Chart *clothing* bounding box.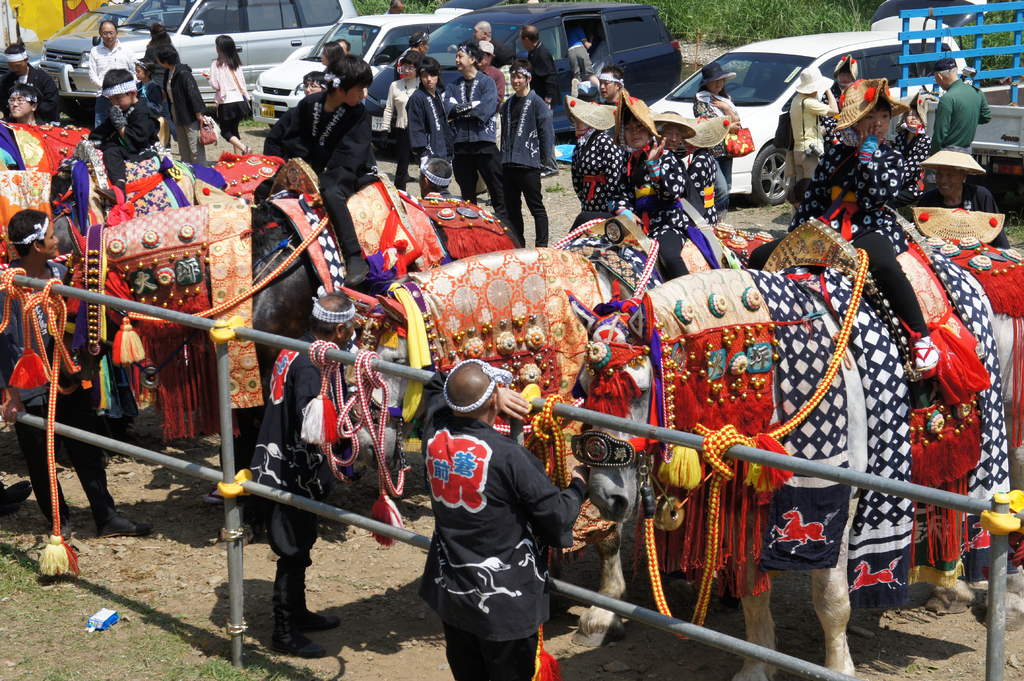
Charted: bbox=(784, 129, 847, 232).
